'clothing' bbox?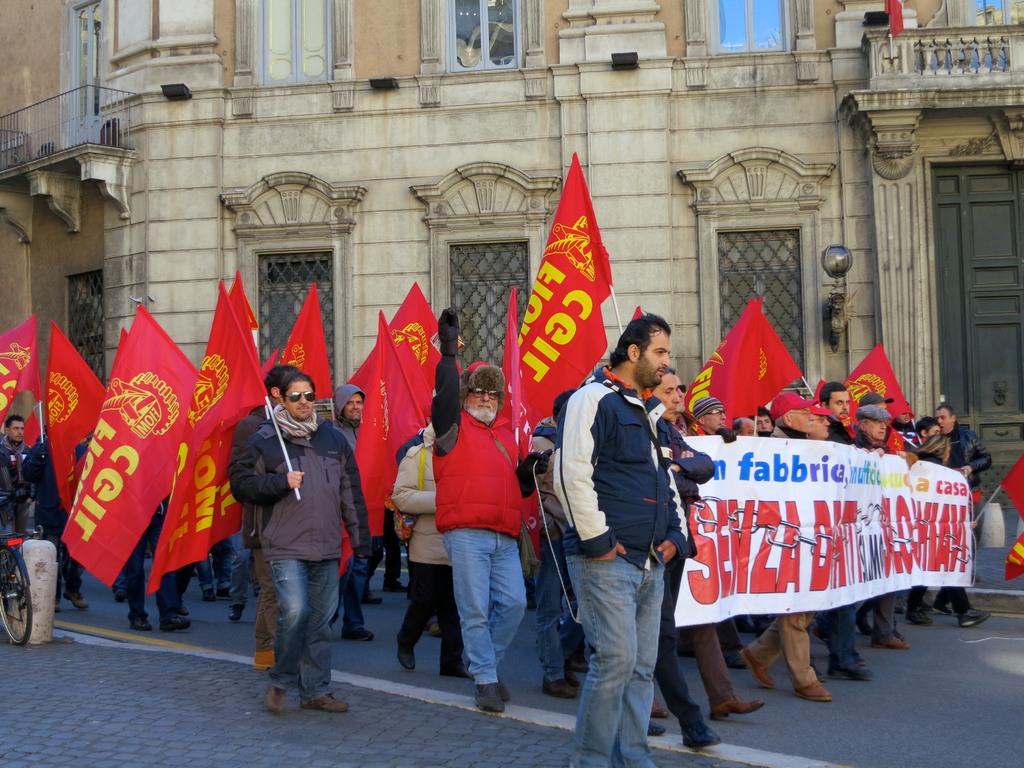
pyautogui.locateOnScreen(335, 420, 375, 616)
